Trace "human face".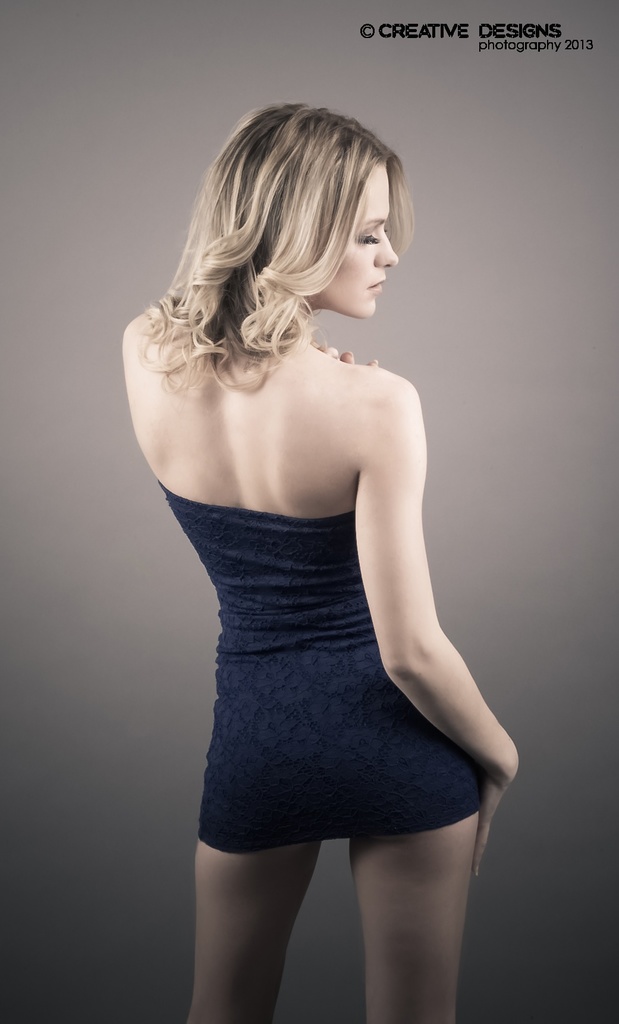
Traced to x1=307 y1=161 x2=404 y2=323.
